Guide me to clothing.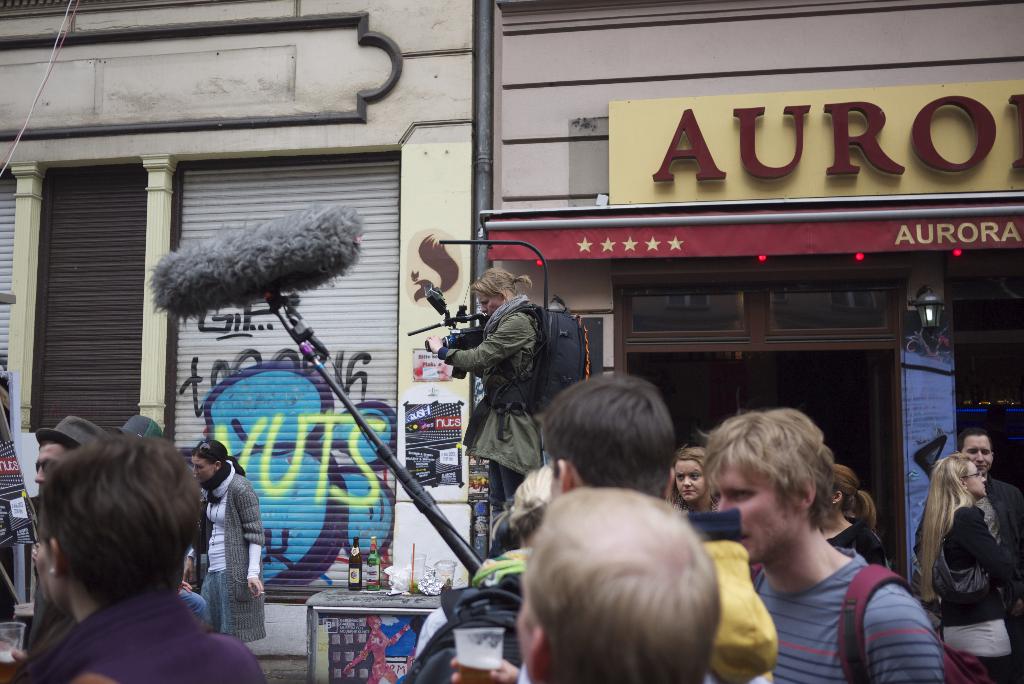
Guidance: (753, 544, 945, 683).
